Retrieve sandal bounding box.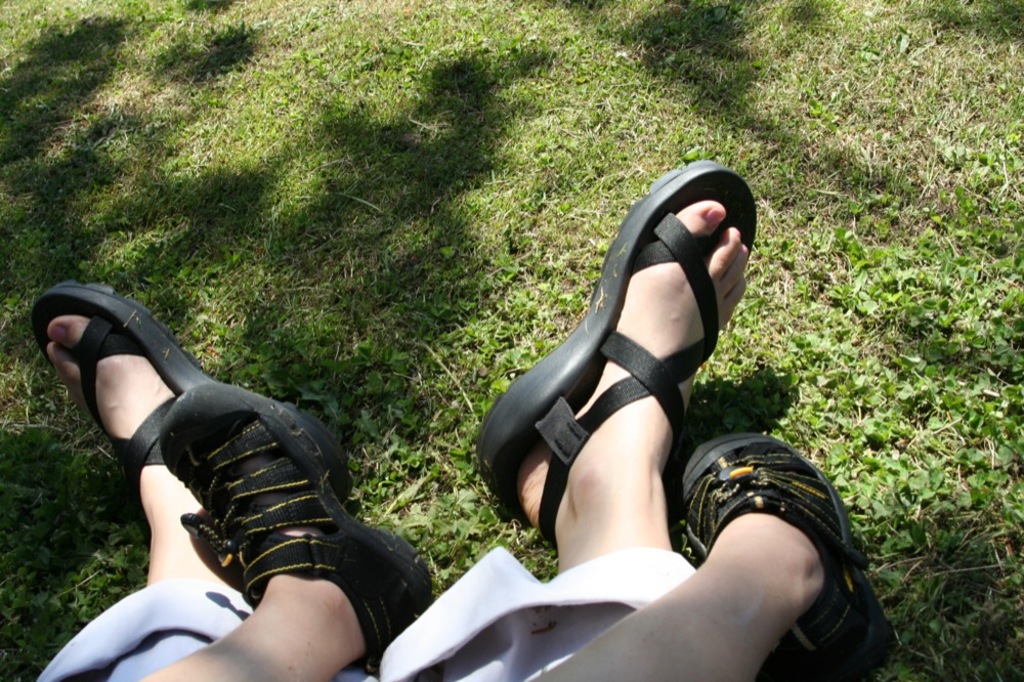
Bounding box: <box>154,380,438,669</box>.
